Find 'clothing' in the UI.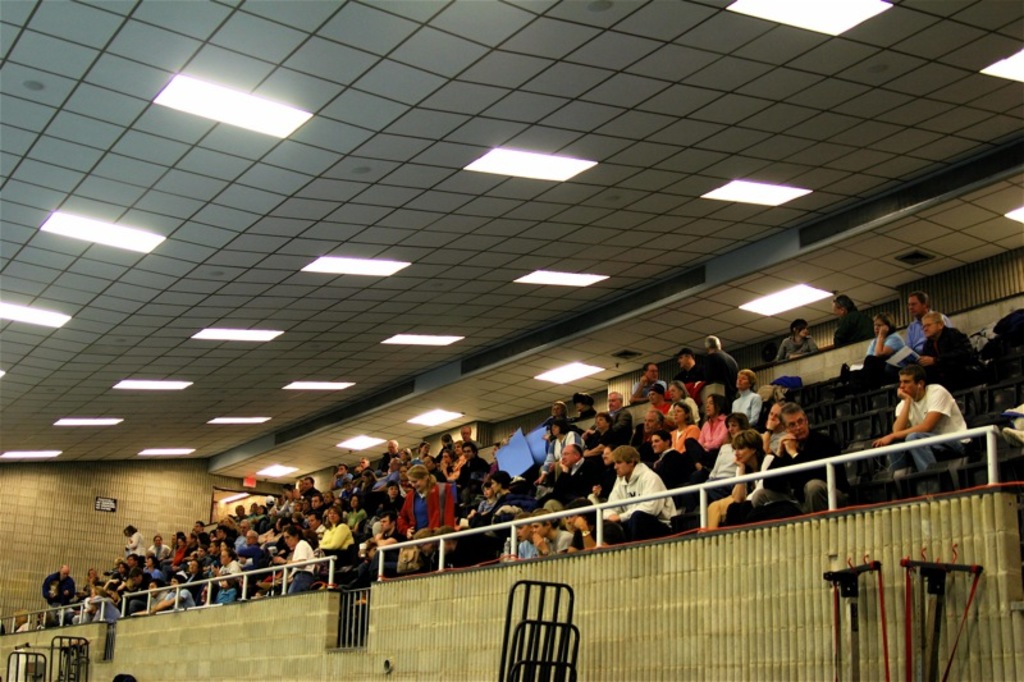
UI element at {"left": 700, "top": 400, "right": 727, "bottom": 436}.
